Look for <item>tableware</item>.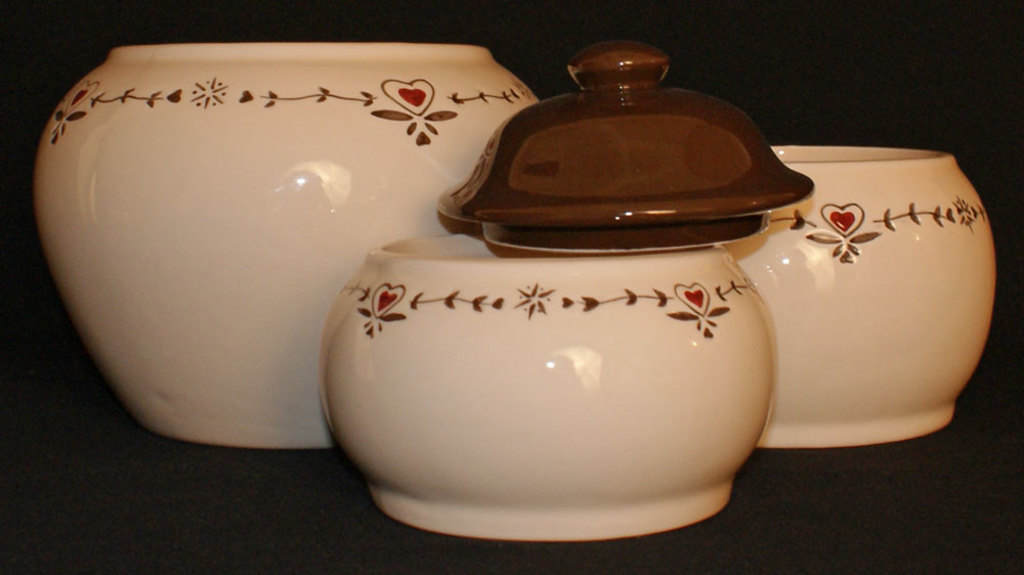
Found: x1=313, y1=235, x2=778, y2=550.
